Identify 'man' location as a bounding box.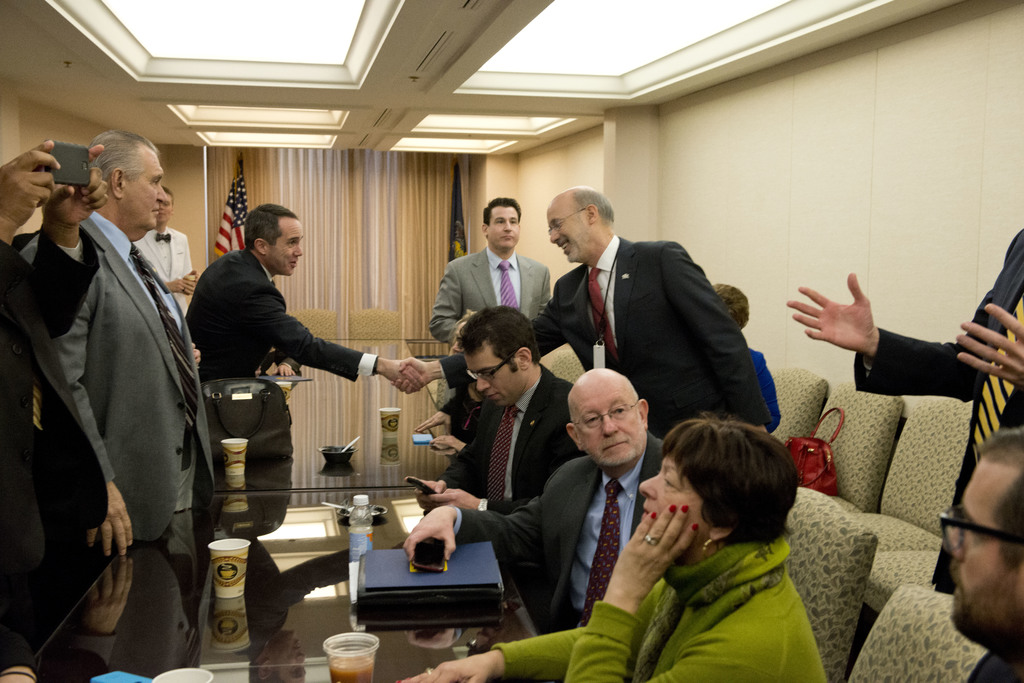
bbox(950, 422, 1023, 682).
